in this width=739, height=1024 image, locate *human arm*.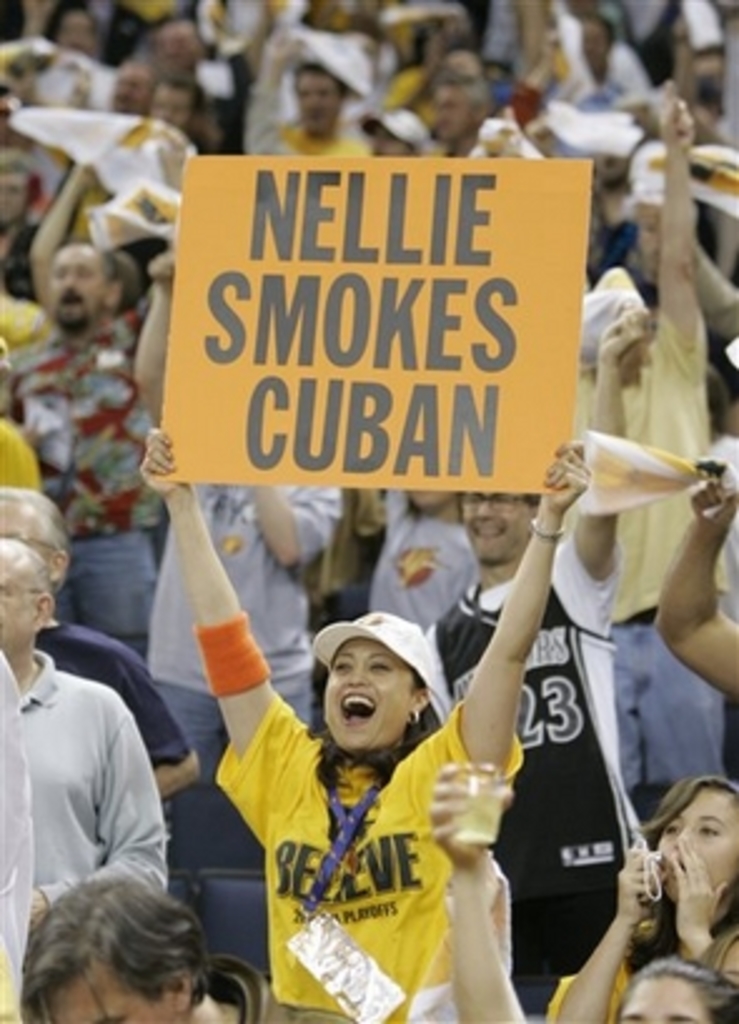
Bounding box: (left=451, top=496, right=589, bottom=836).
